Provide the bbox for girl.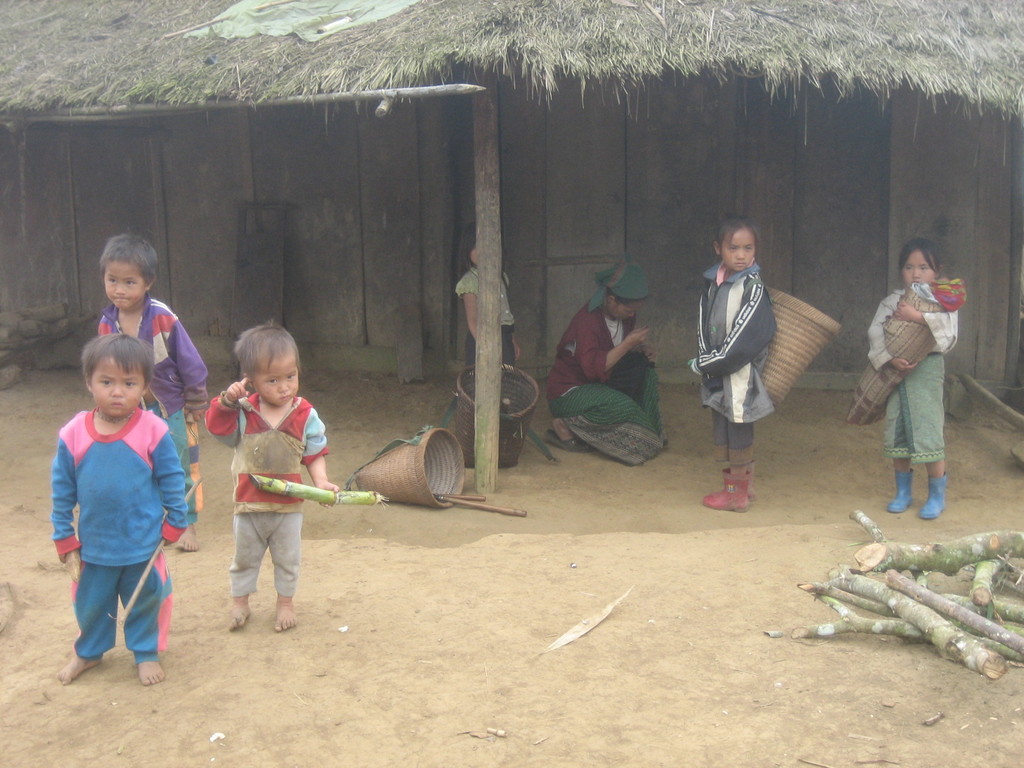
[685, 214, 774, 519].
